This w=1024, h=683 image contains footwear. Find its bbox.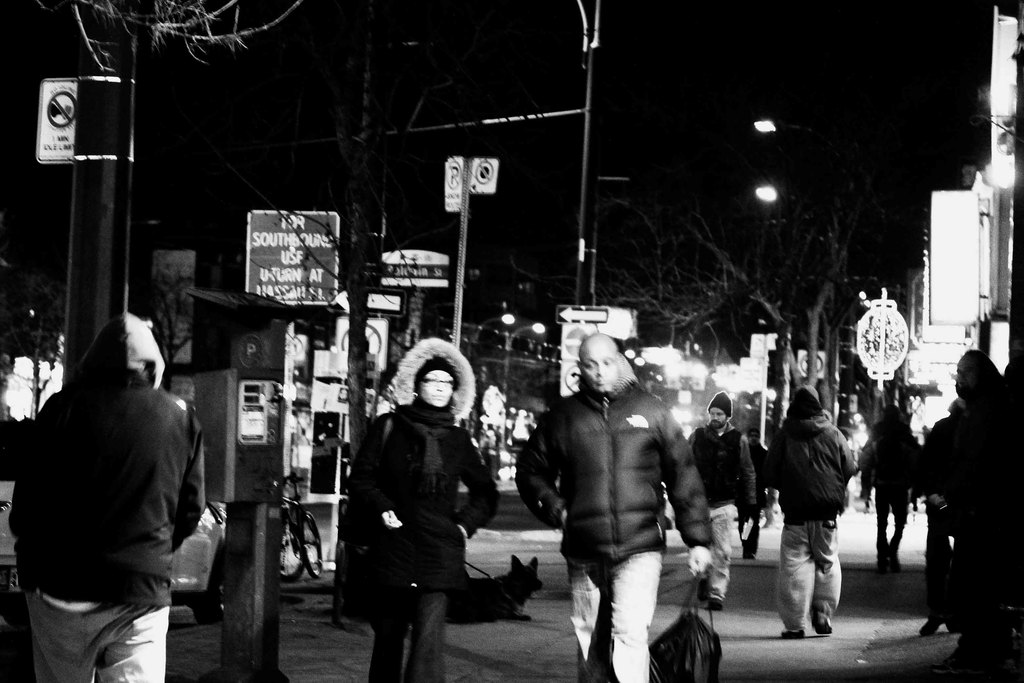
bbox=(706, 585, 719, 607).
